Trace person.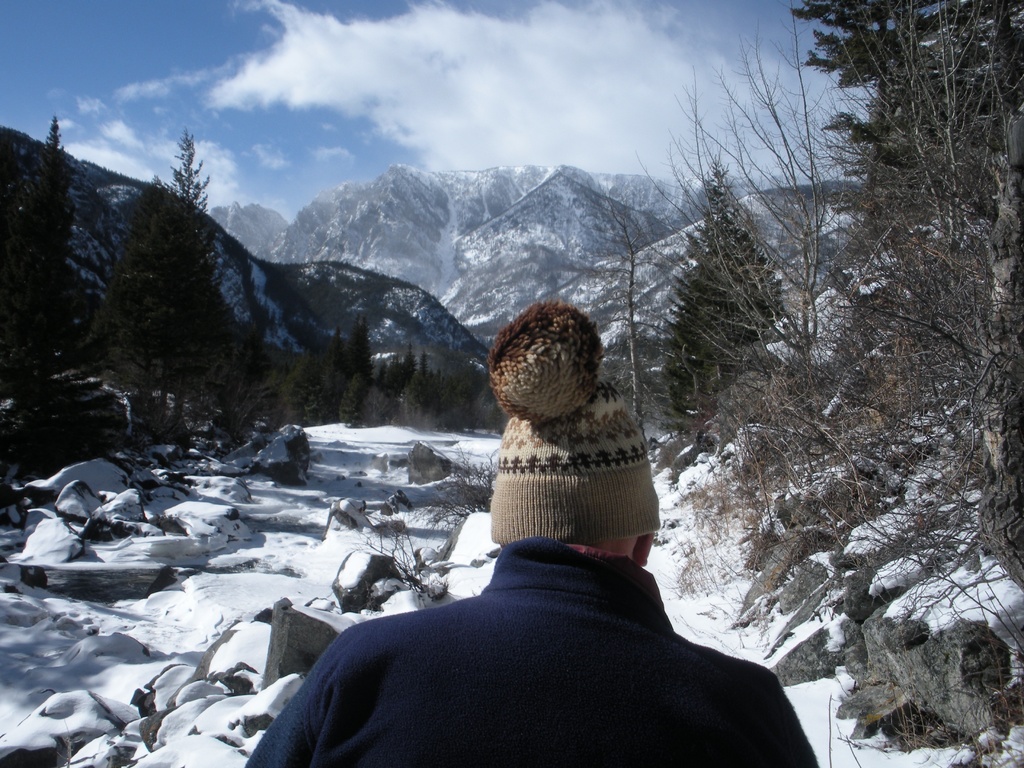
Traced to x1=243, y1=538, x2=819, y2=767.
